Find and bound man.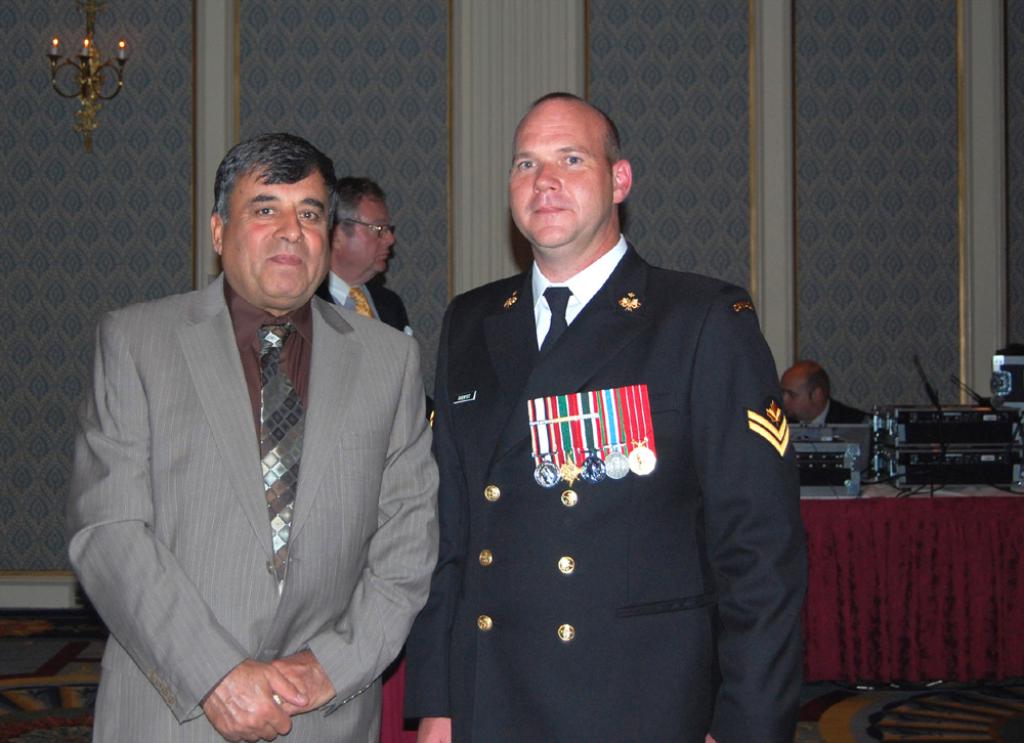
Bound: l=313, t=173, r=410, b=331.
